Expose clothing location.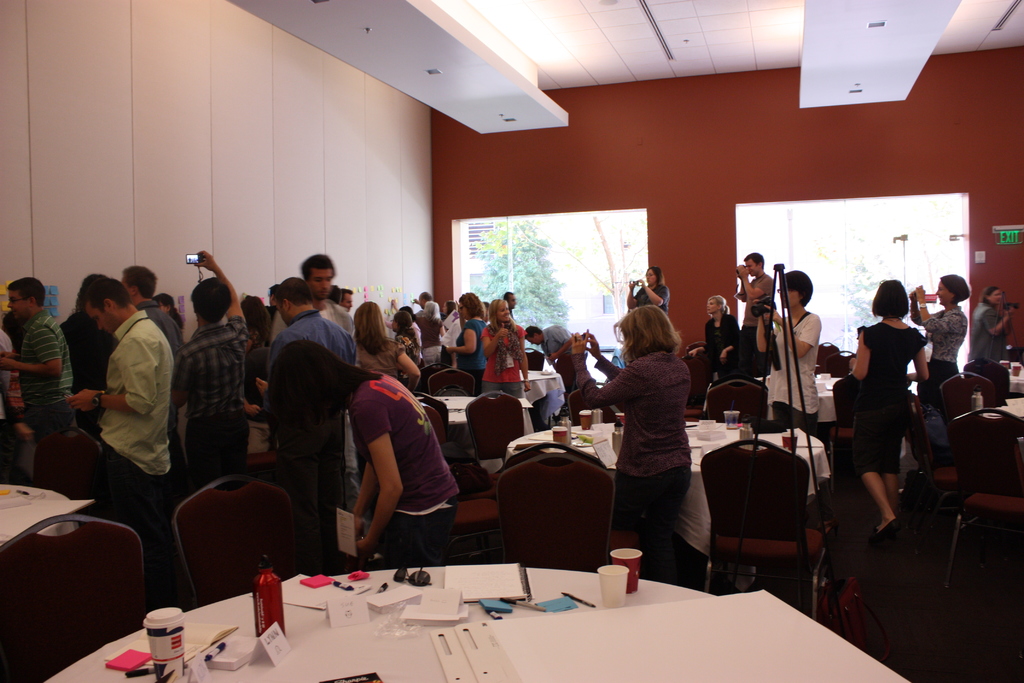
Exposed at (left=706, top=311, right=738, bottom=395).
